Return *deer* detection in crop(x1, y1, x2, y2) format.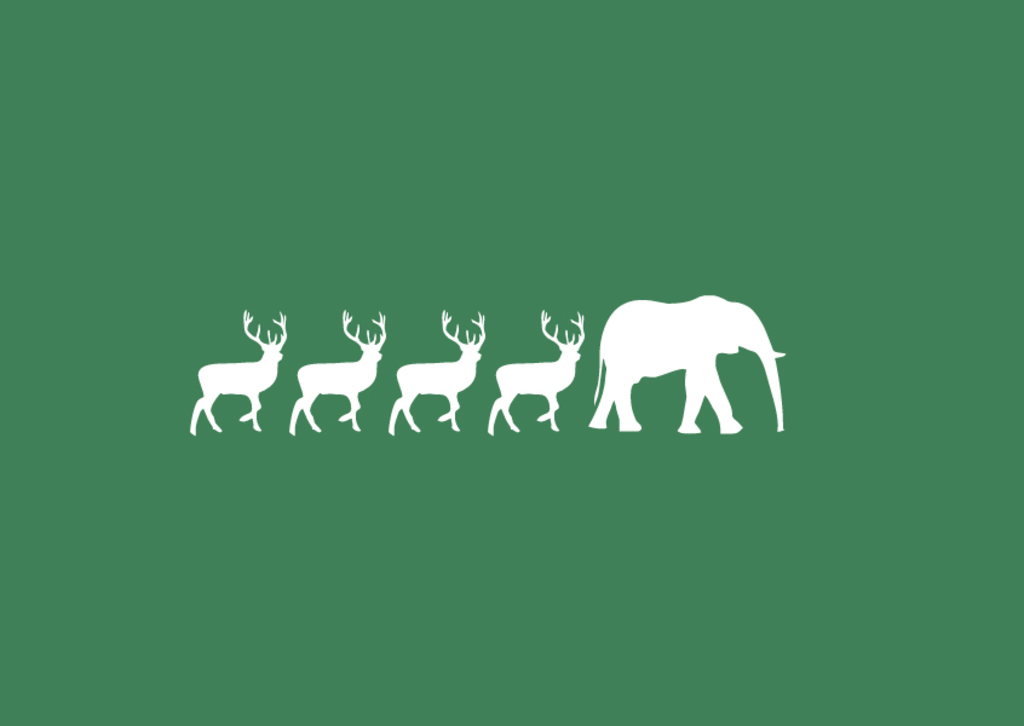
crop(392, 310, 487, 433).
